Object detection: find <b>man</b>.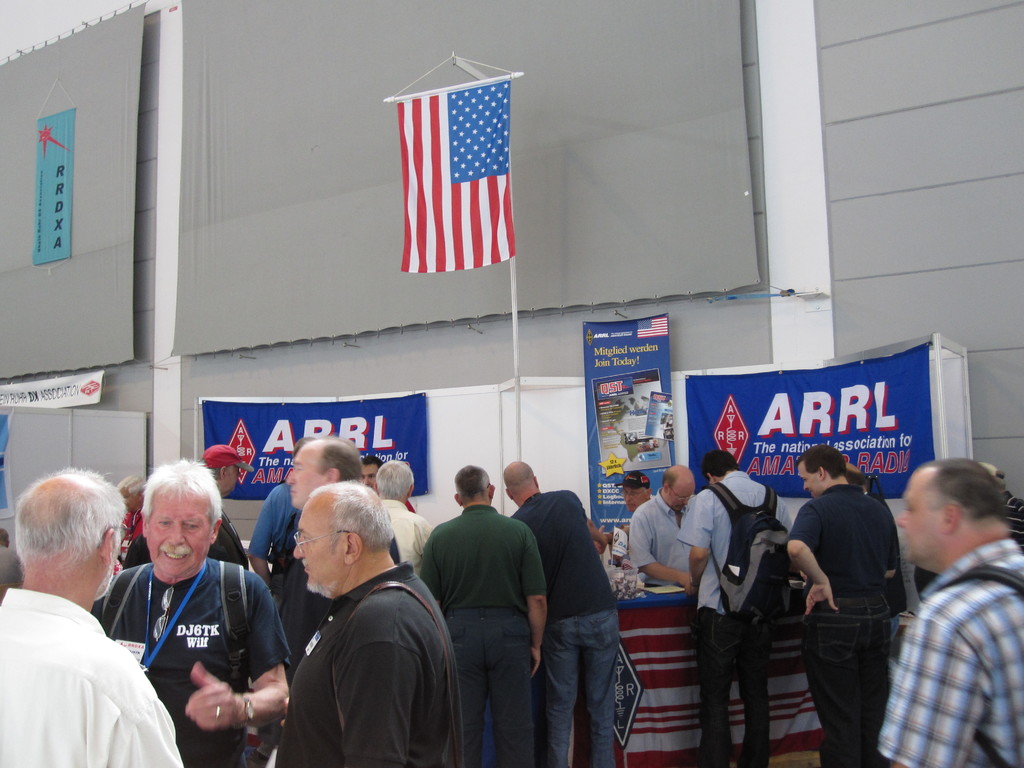
l=372, t=461, r=429, b=598.
